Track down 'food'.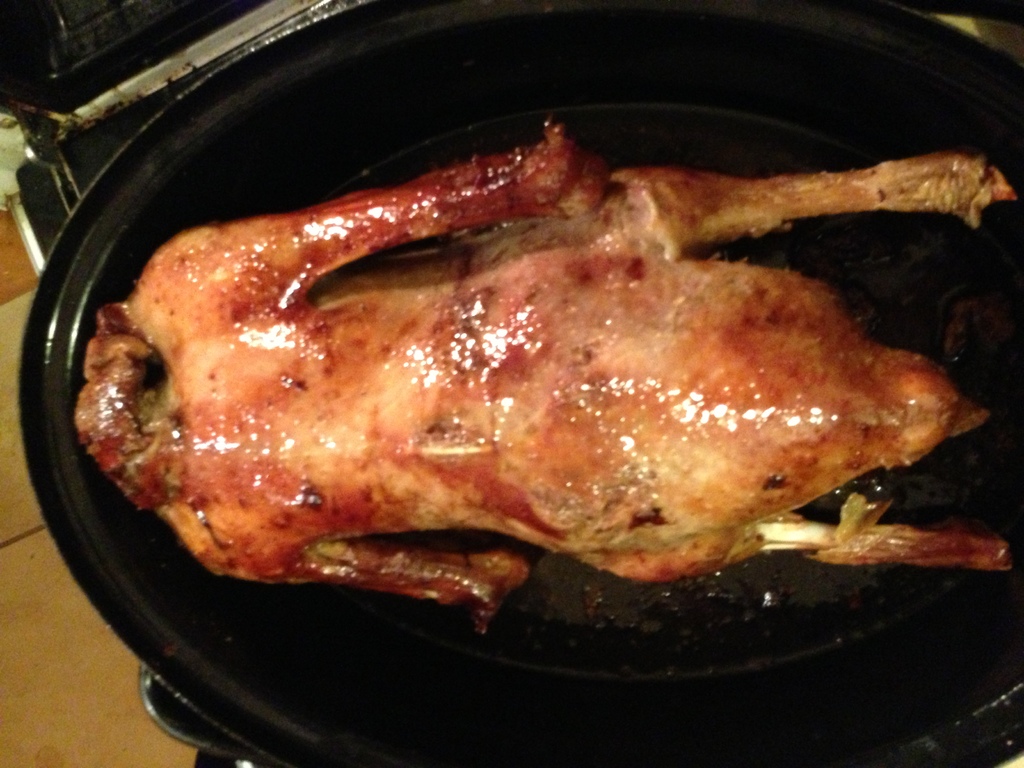
Tracked to (x1=71, y1=127, x2=931, y2=639).
